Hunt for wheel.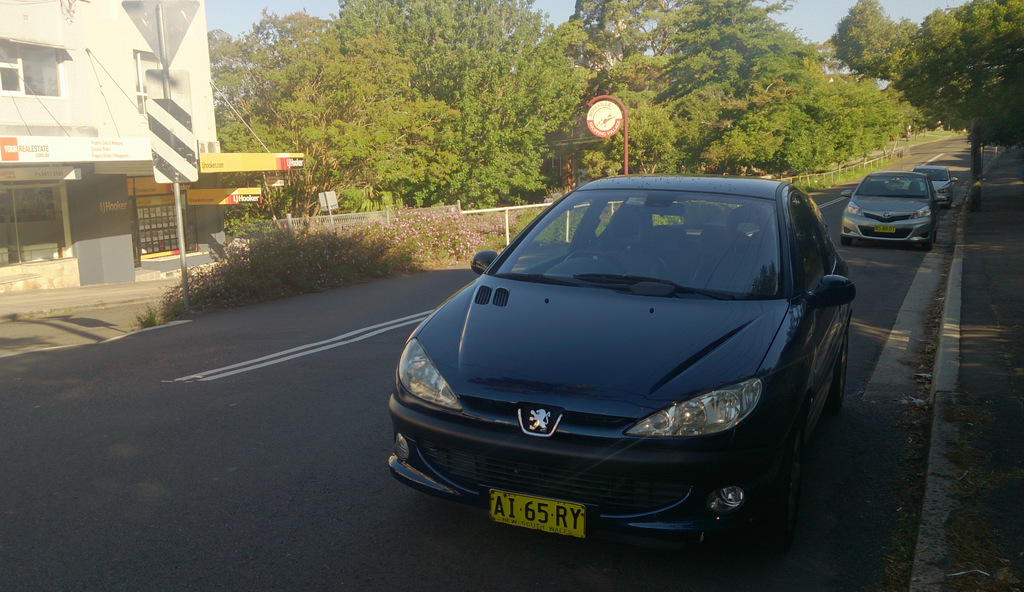
Hunted down at detection(561, 243, 627, 274).
